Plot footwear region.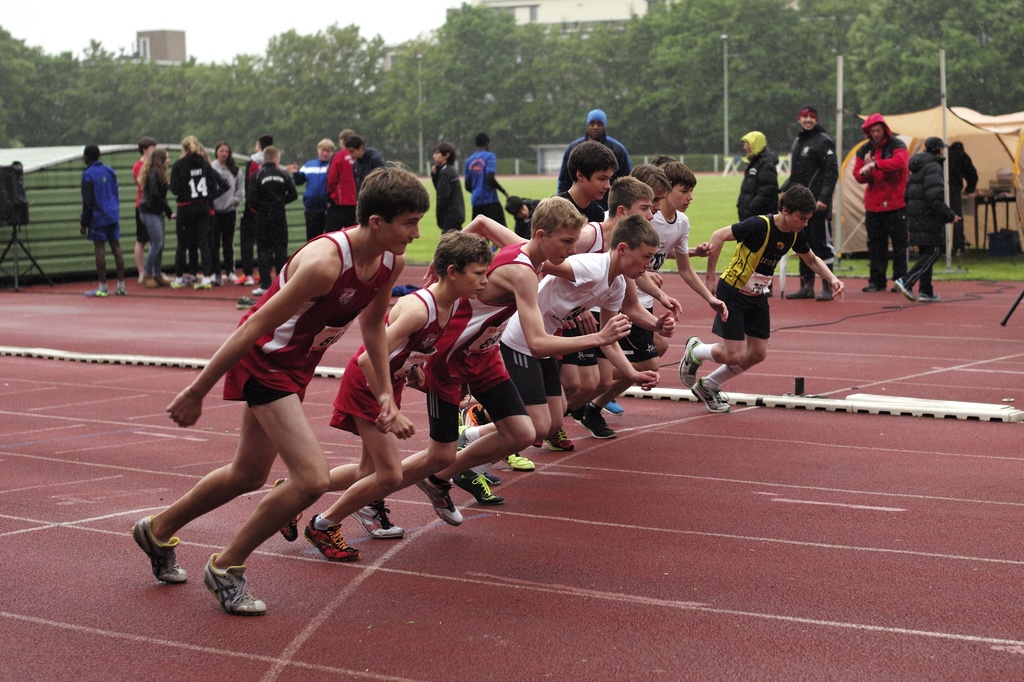
Plotted at select_region(228, 271, 238, 286).
